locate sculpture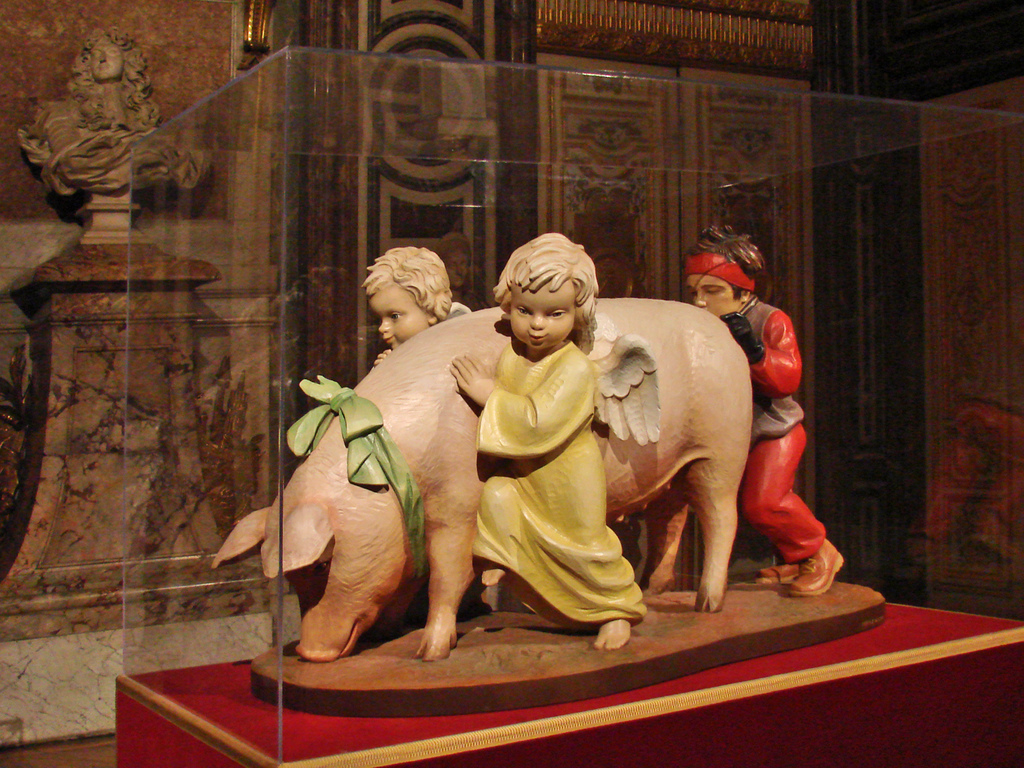
x1=212 y1=225 x2=847 y2=669
